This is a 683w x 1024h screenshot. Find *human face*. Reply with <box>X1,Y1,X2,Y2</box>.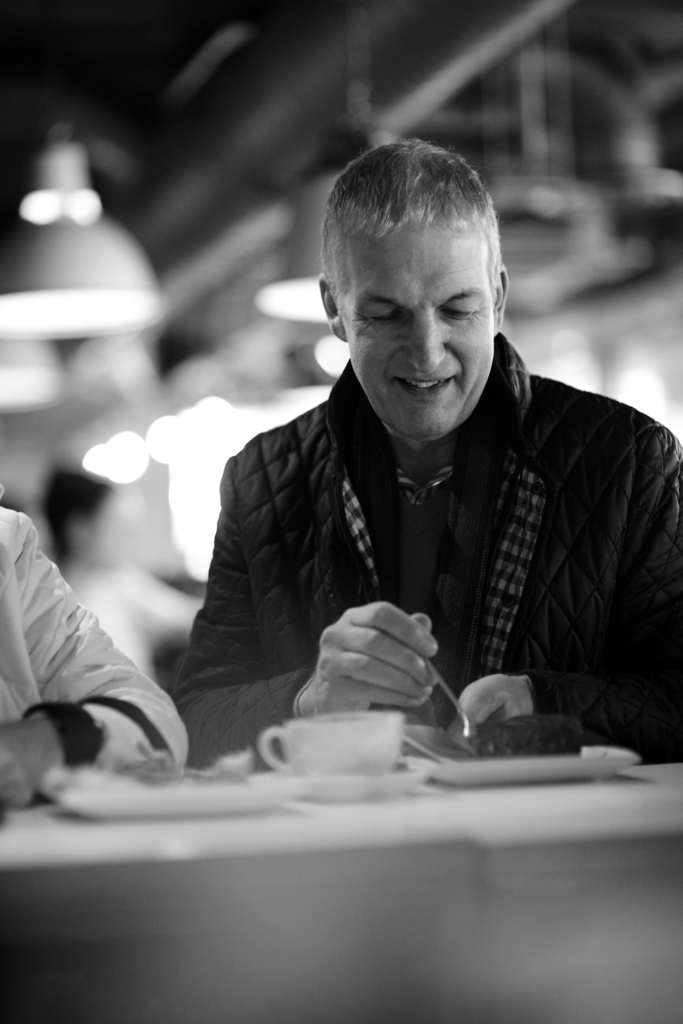
<box>340,225,494,440</box>.
